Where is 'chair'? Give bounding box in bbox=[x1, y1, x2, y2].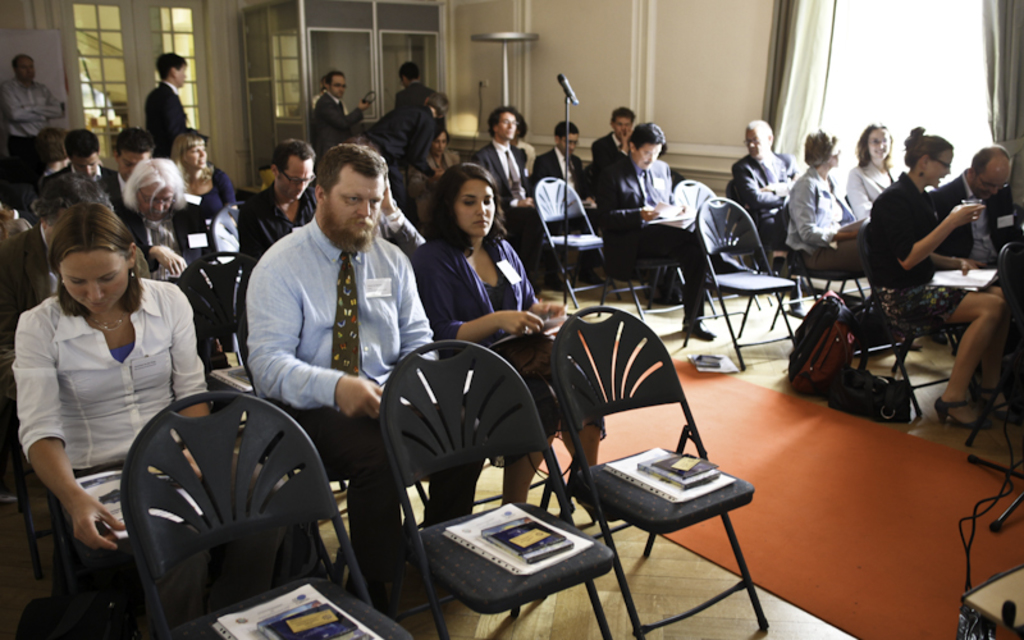
bbox=[124, 388, 412, 639].
